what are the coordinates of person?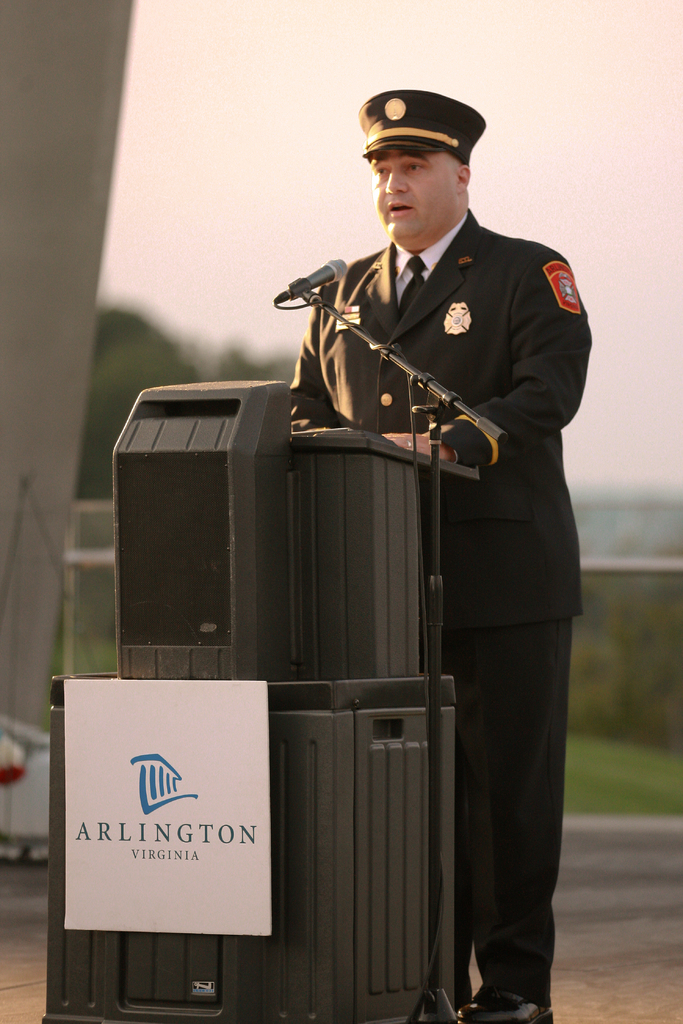
BBox(263, 96, 592, 785).
